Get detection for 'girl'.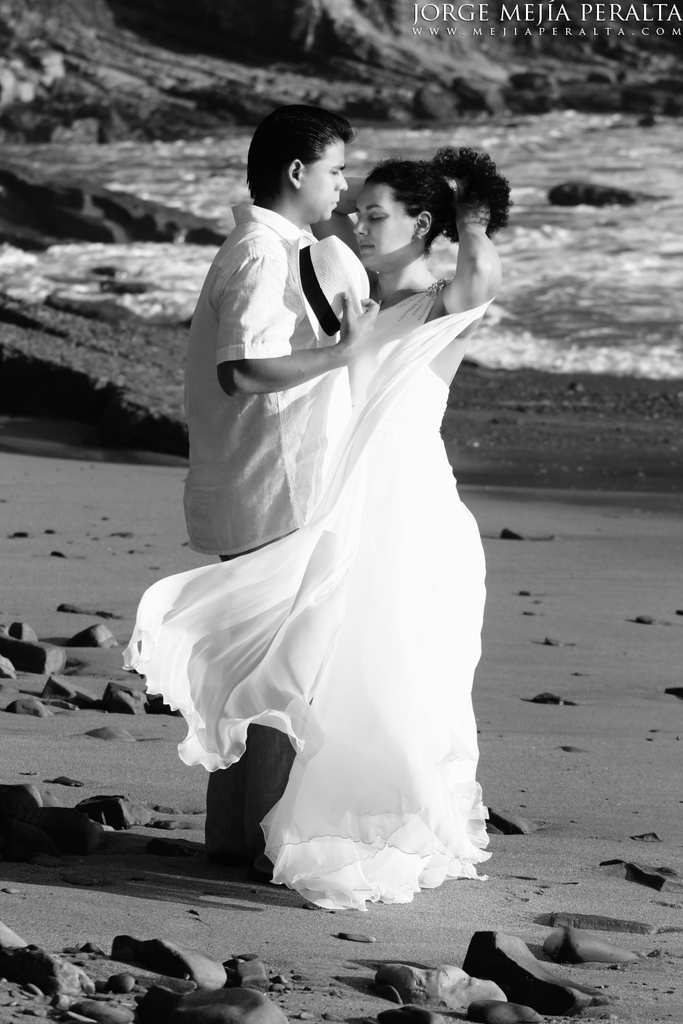
Detection: BBox(121, 142, 515, 913).
